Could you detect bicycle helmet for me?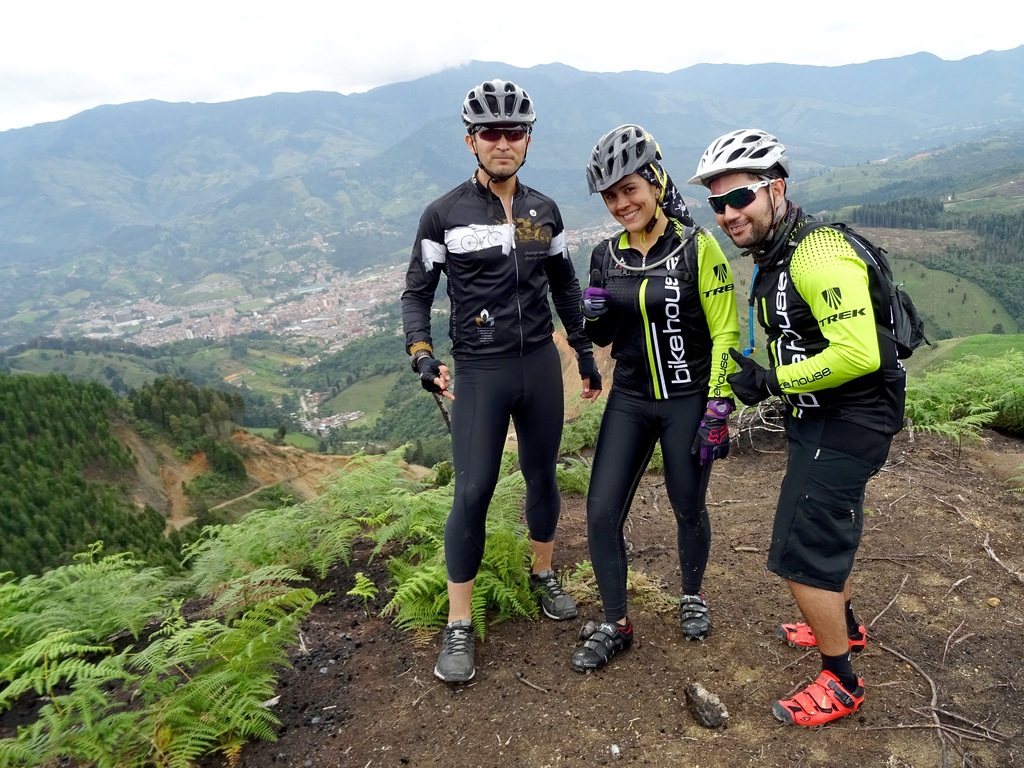
Detection result: 687, 127, 784, 259.
